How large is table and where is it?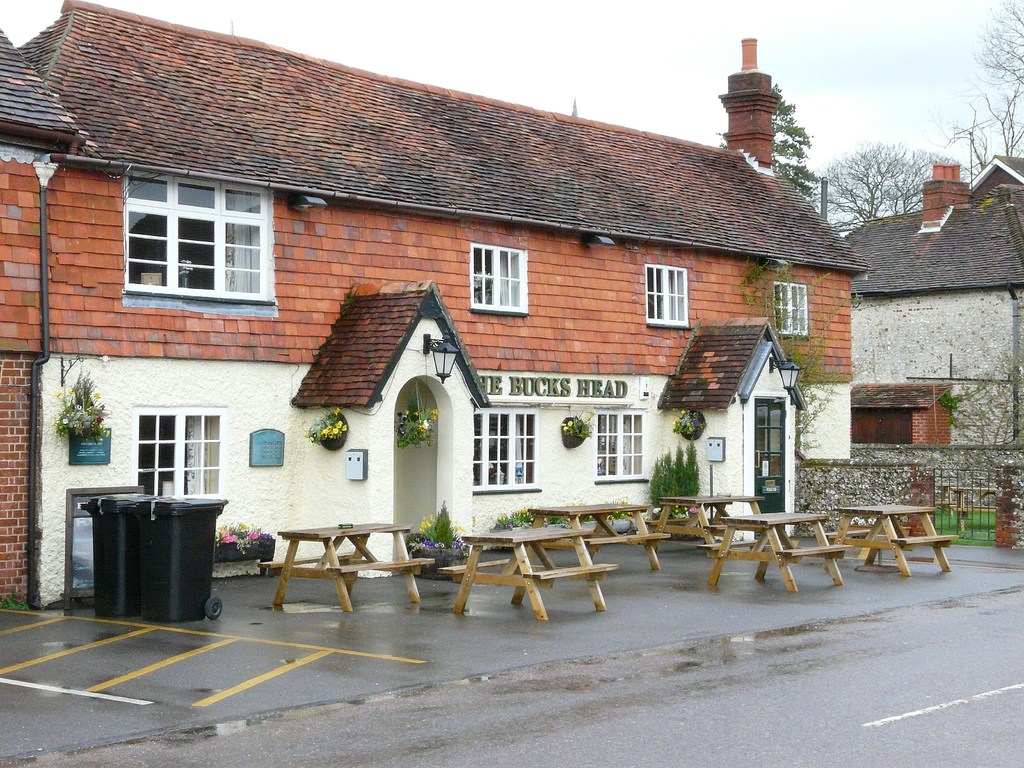
Bounding box: <region>830, 497, 948, 575</region>.
